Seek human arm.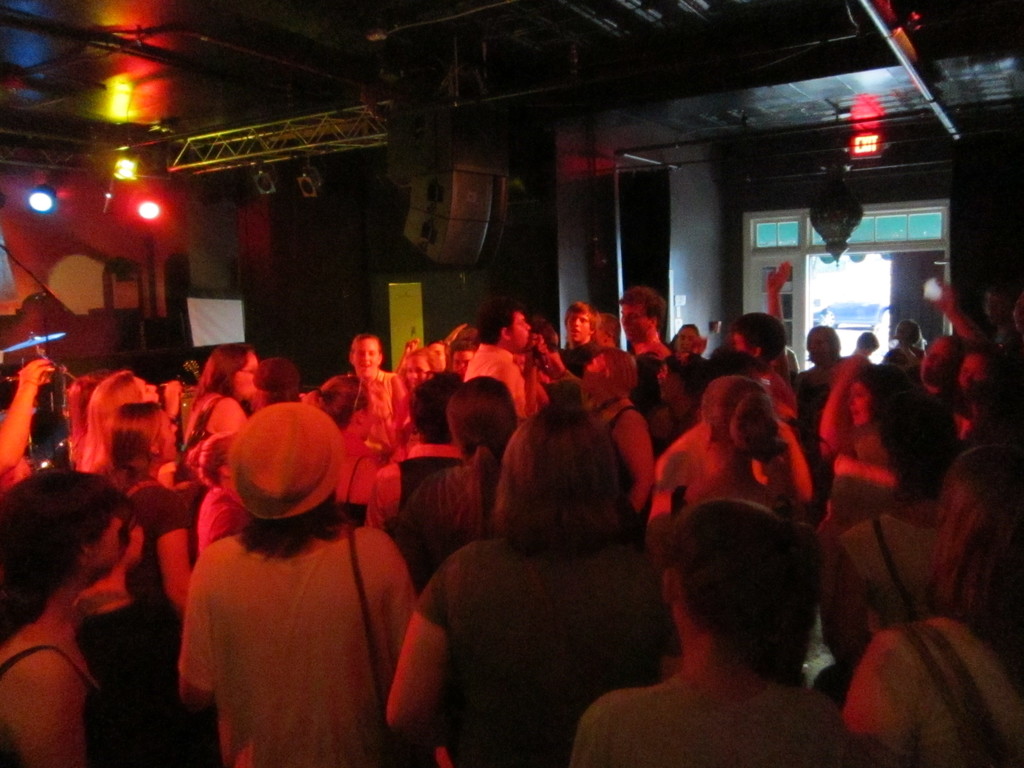
x1=574, y1=680, x2=625, y2=767.
